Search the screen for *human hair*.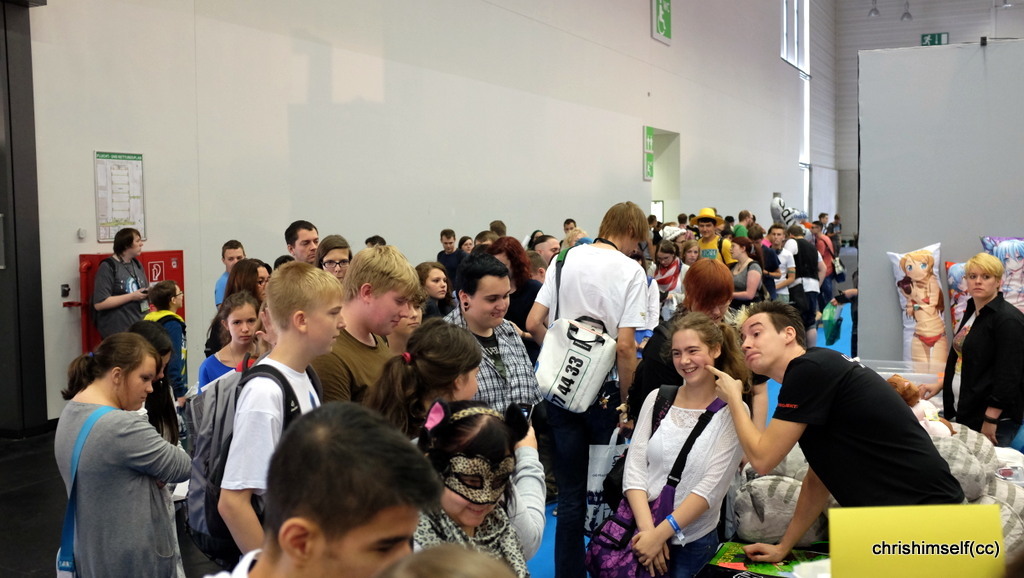
Found at crop(899, 250, 935, 278).
